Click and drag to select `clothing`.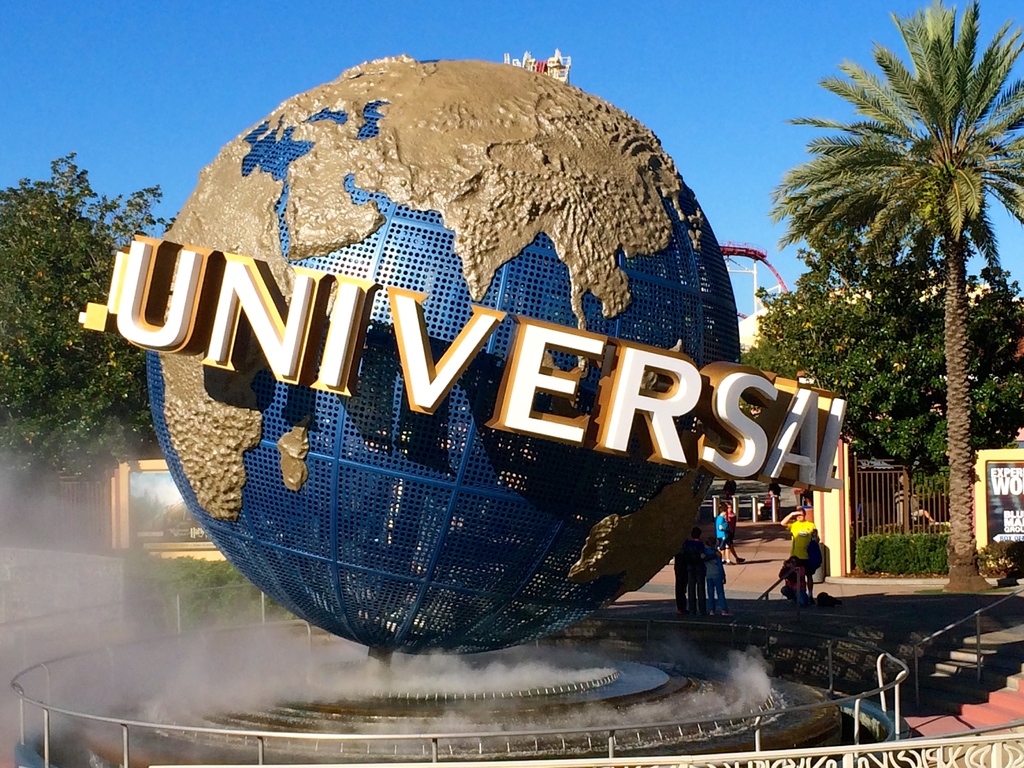
Selection: <box>703,512,730,599</box>.
